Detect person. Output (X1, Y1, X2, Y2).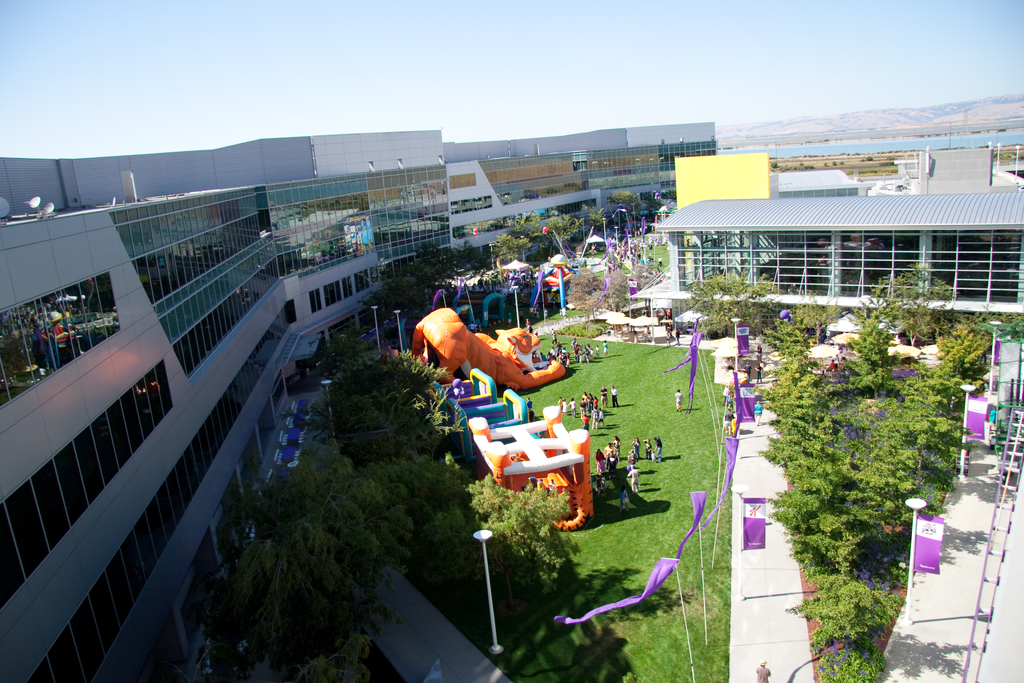
(611, 384, 618, 407).
